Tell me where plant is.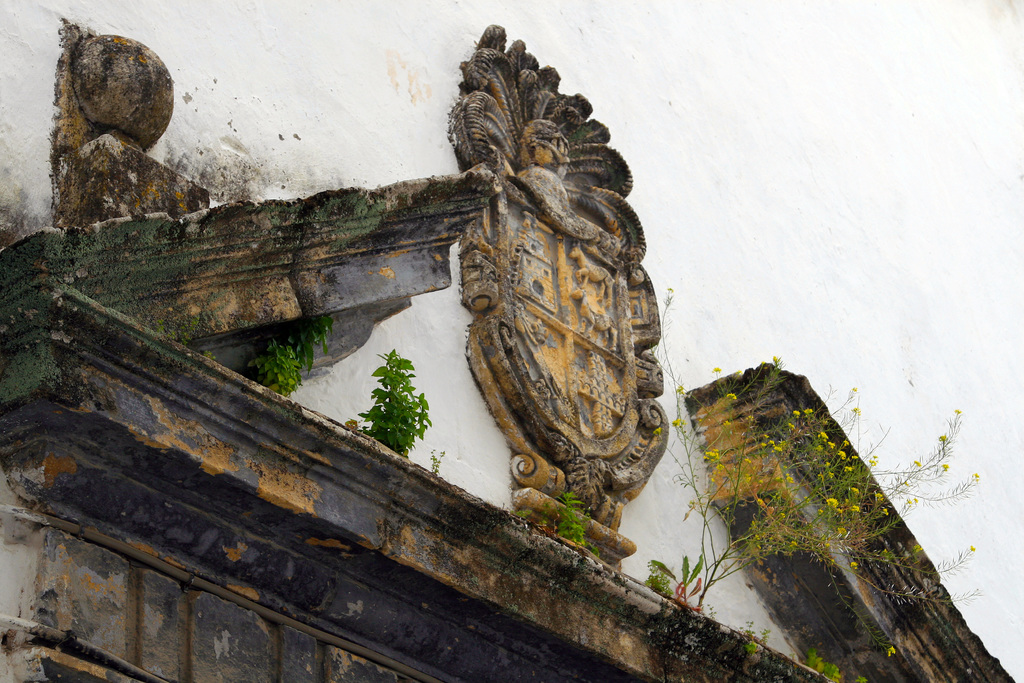
plant is at <box>733,623,780,647</box>.
